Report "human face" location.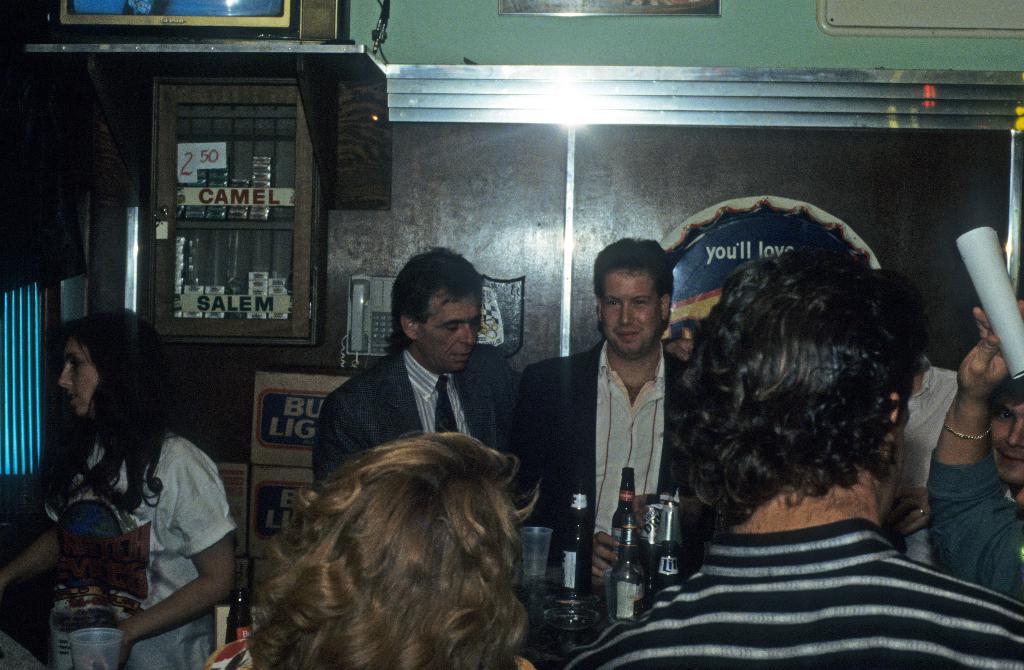
Report: Rect(605, 274, 664, 361).
